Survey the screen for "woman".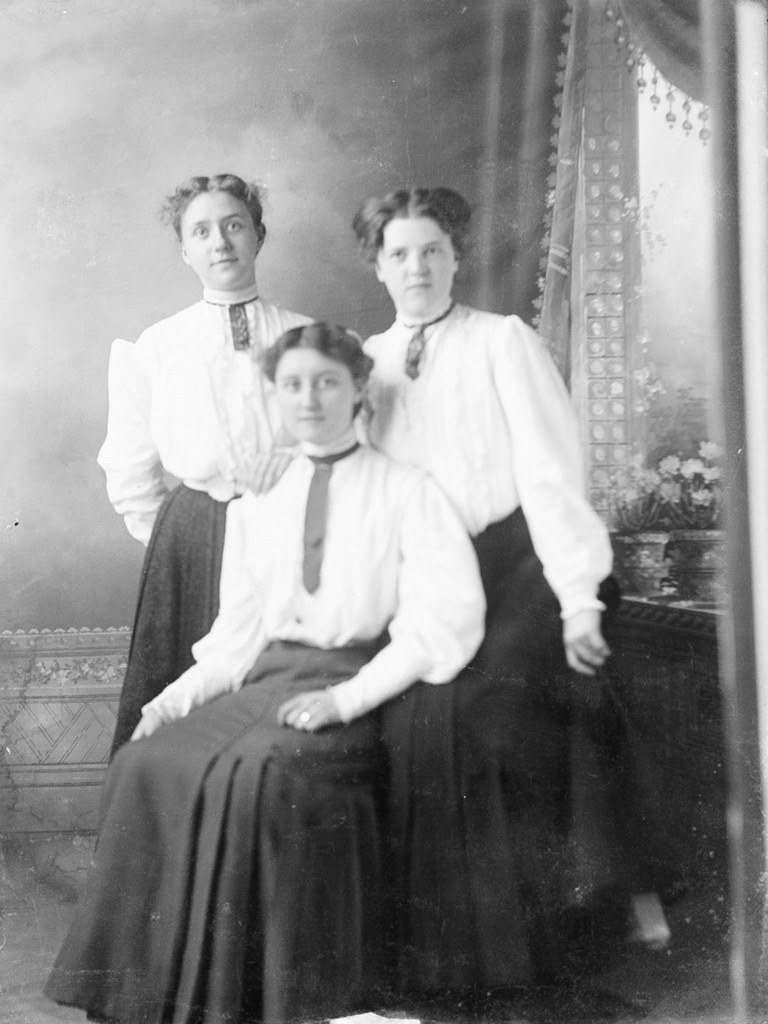
Survey found: rect(43, 322, 490, 1023).
